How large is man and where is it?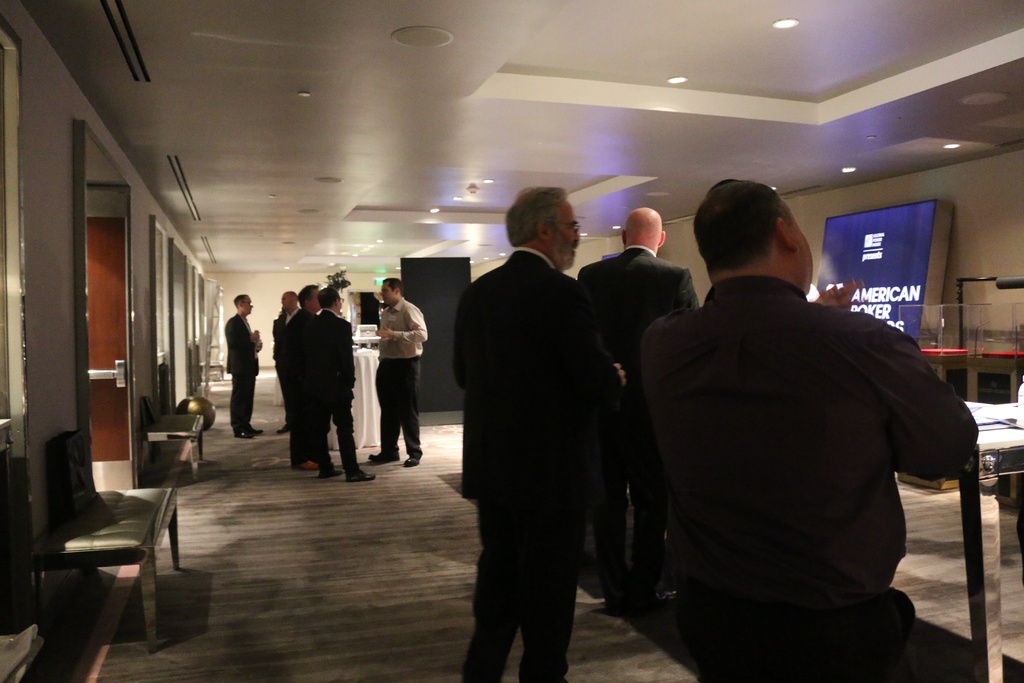
Bounding box: (273, 290, 300, 436).
